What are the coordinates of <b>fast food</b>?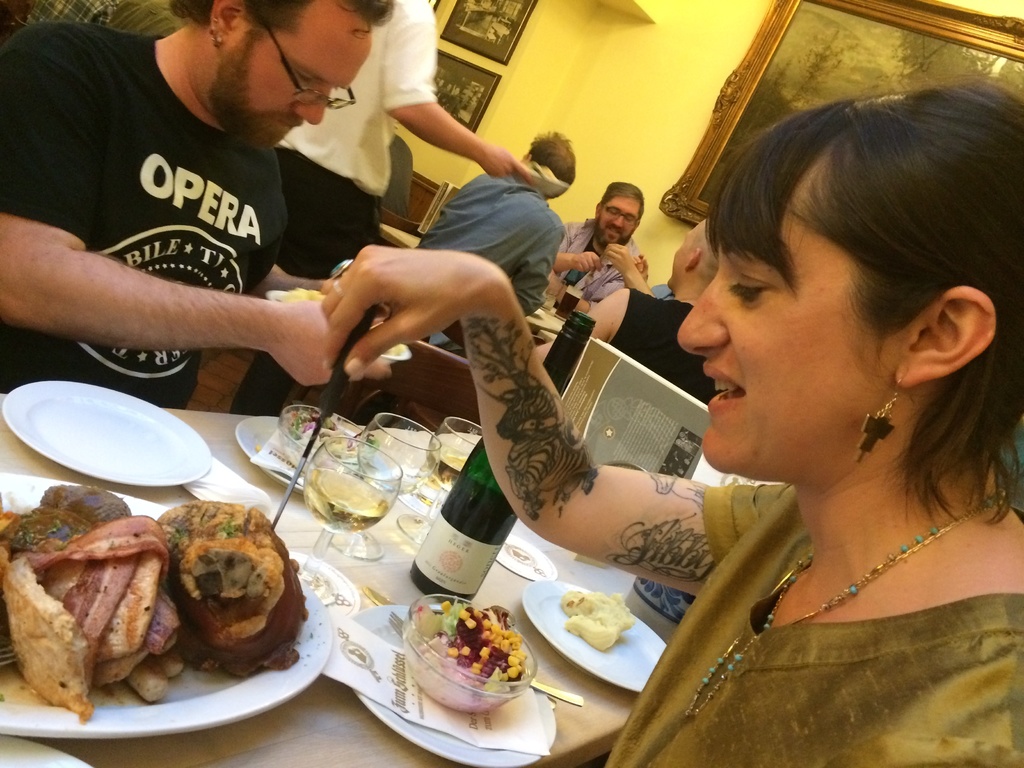
l=559, t=592, r=634, b=654.
